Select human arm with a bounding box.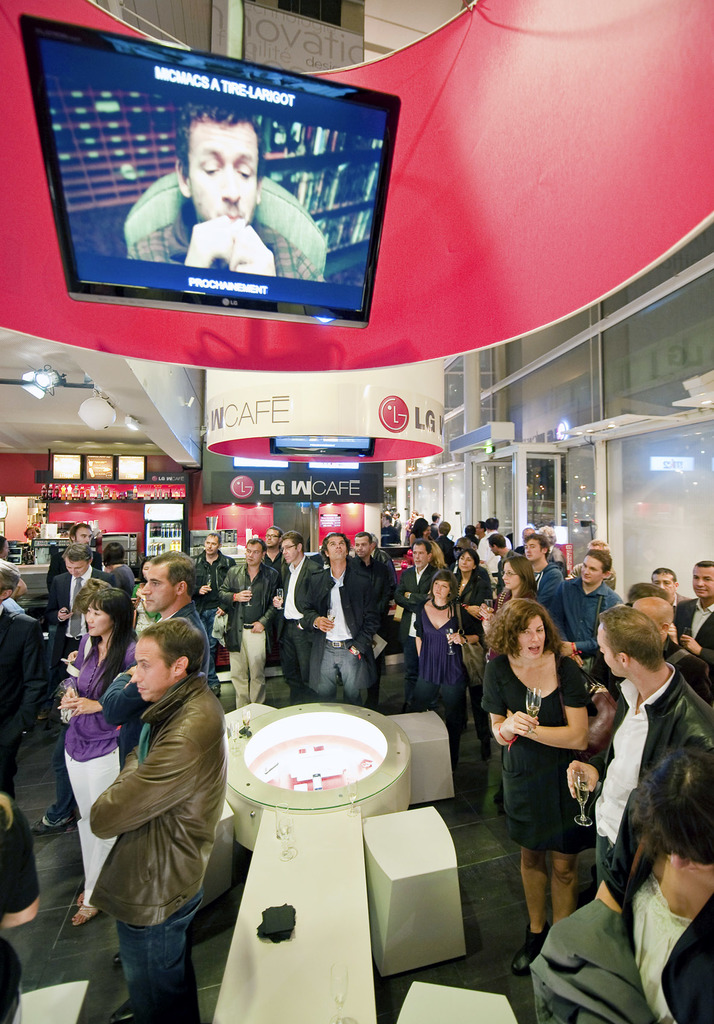
Rect(674, 634, 713, 673).
